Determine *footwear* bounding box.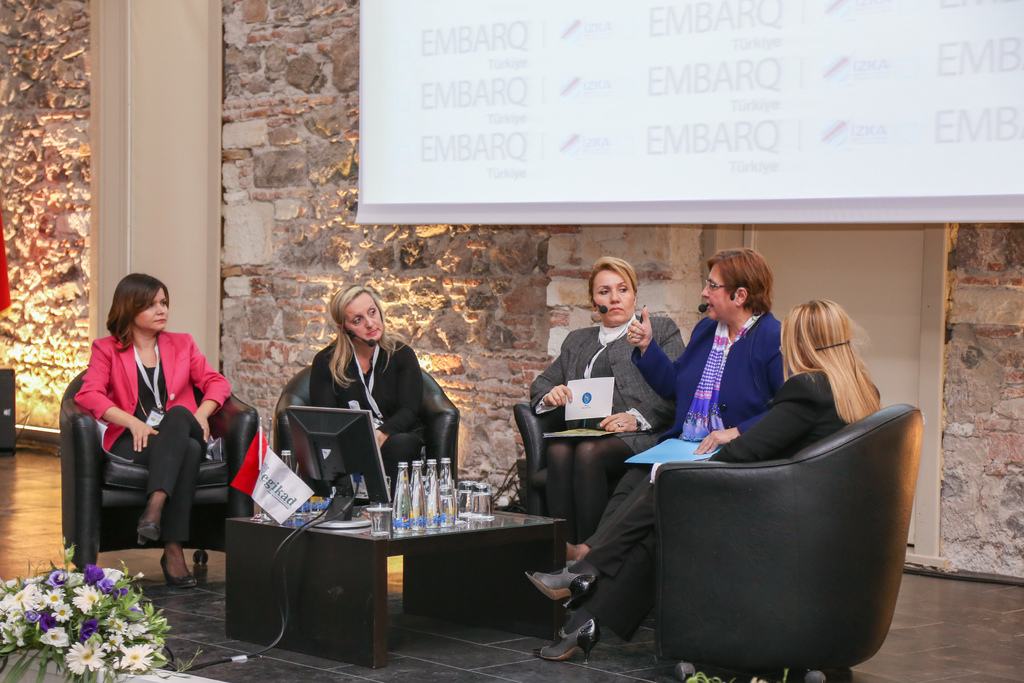
Determined: bbox=[530, 618, 599, 663].
